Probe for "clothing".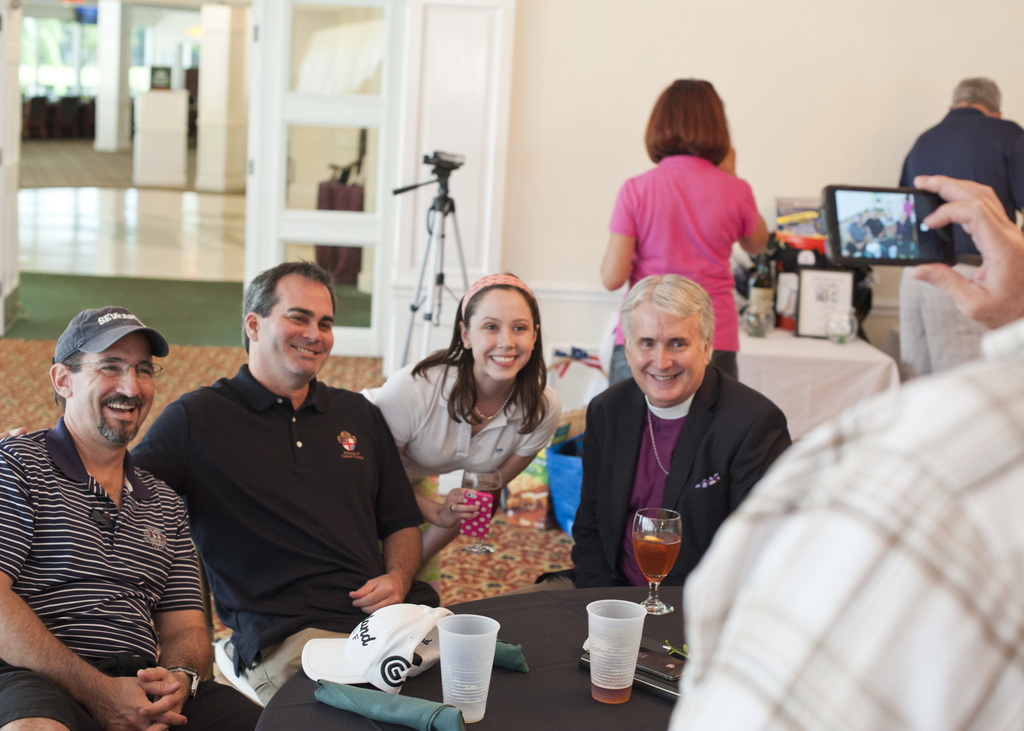
Probe result: (left=867, top=211, right=885, bottom=234).
